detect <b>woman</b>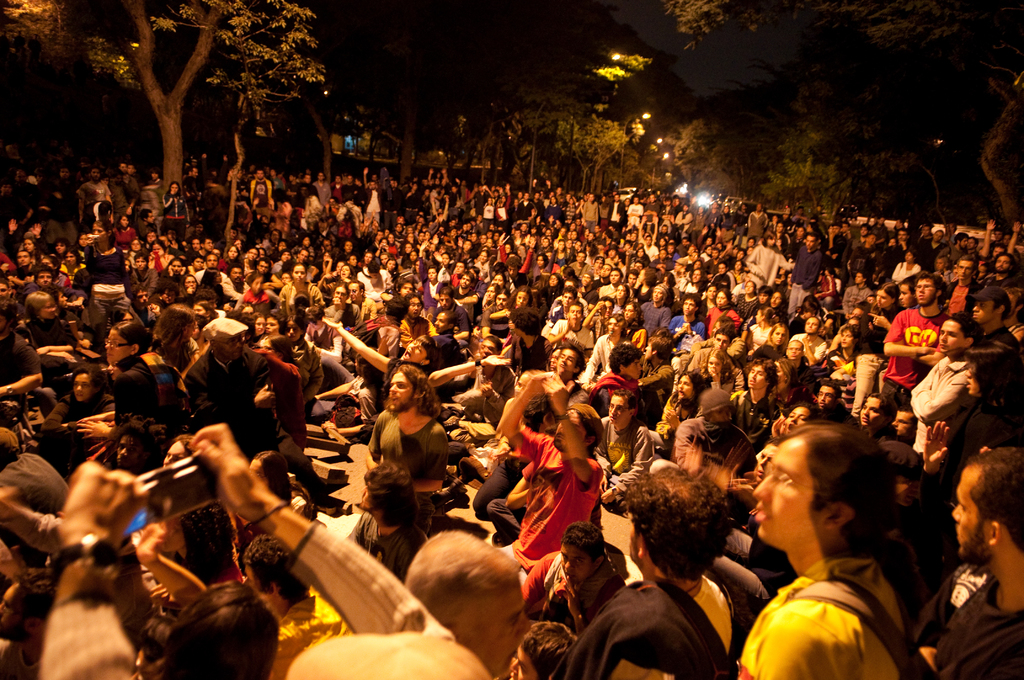
region(160, 181, 190, 241)
